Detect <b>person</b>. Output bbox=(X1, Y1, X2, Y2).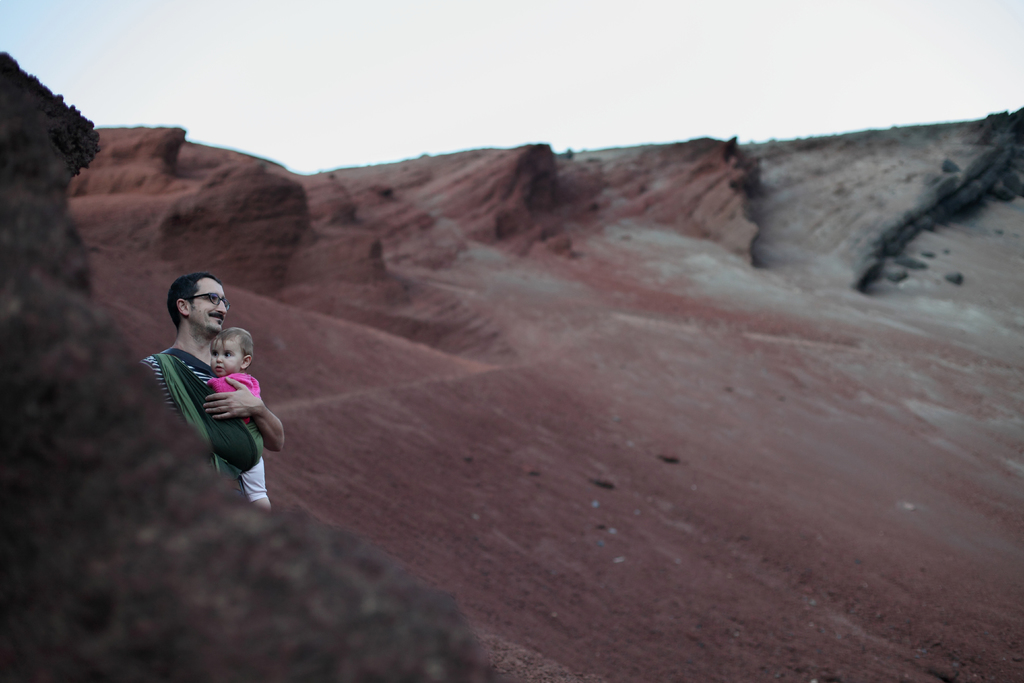
bbox=(141, 272, 285, 500).
